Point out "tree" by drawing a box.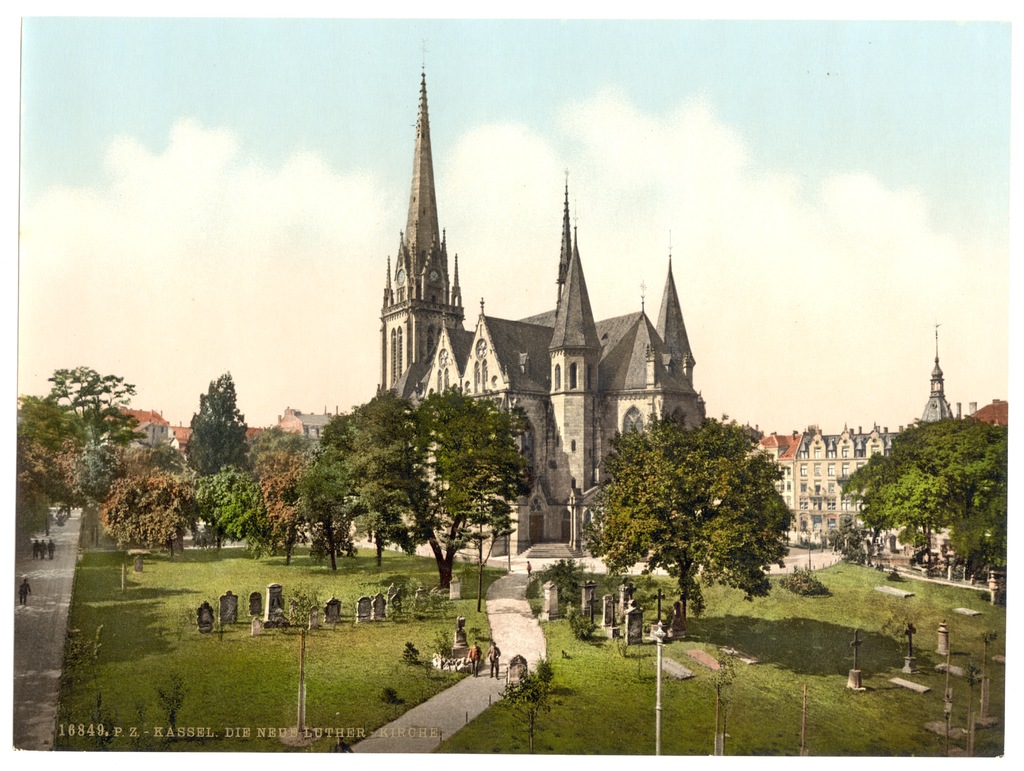
[x1=184, y1=364, x2=252, y2=471].
